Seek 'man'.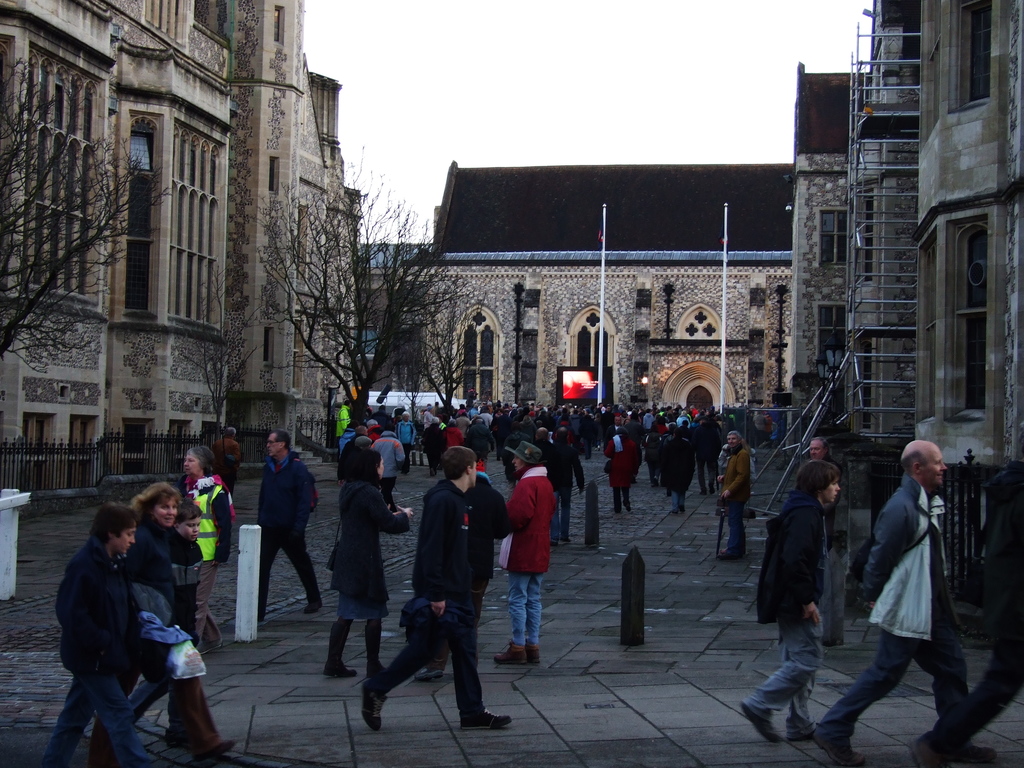
pyautogui.locateOnScreen(527, 426, 565, 547).
